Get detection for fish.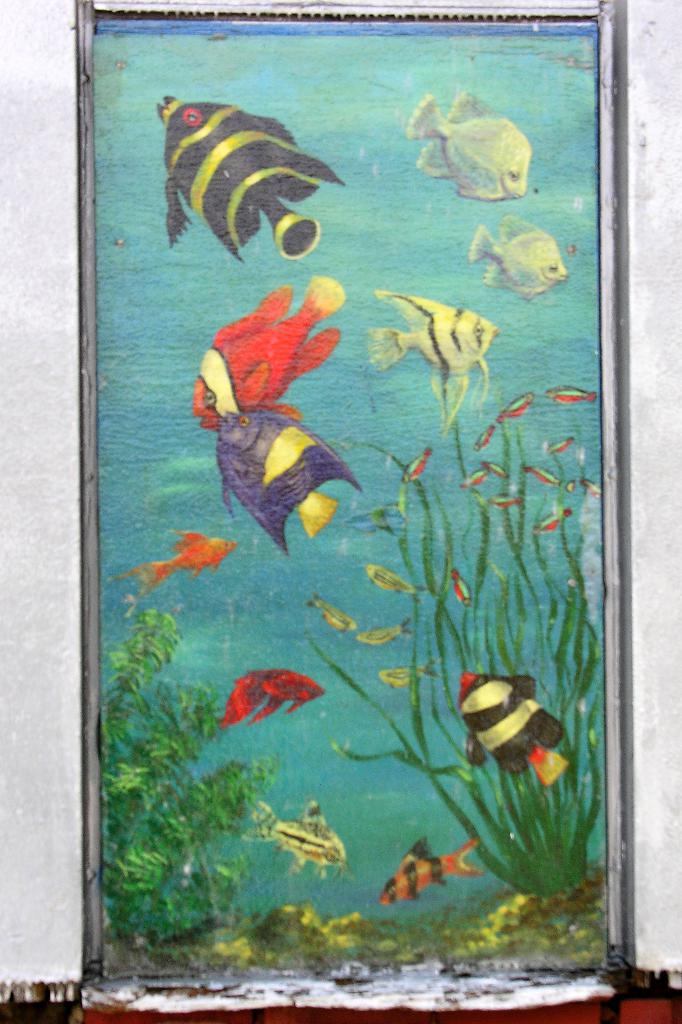
Detection: 219 659 324 728.
